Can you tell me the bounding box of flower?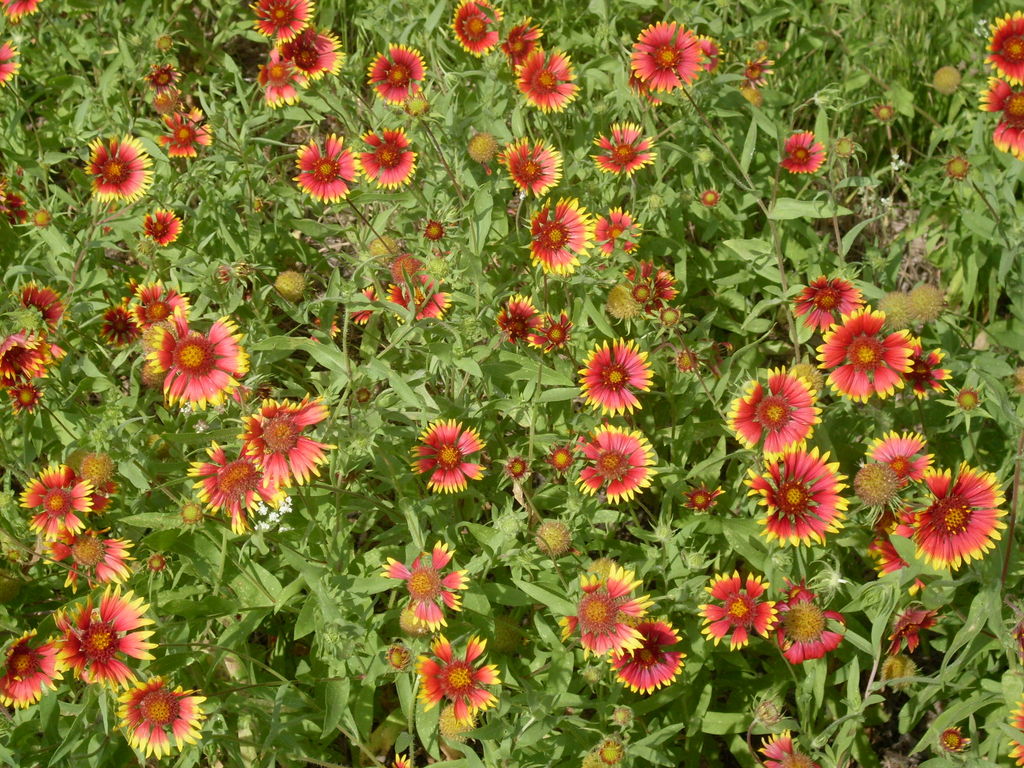
bbox=[541, 441, 577, 475].
